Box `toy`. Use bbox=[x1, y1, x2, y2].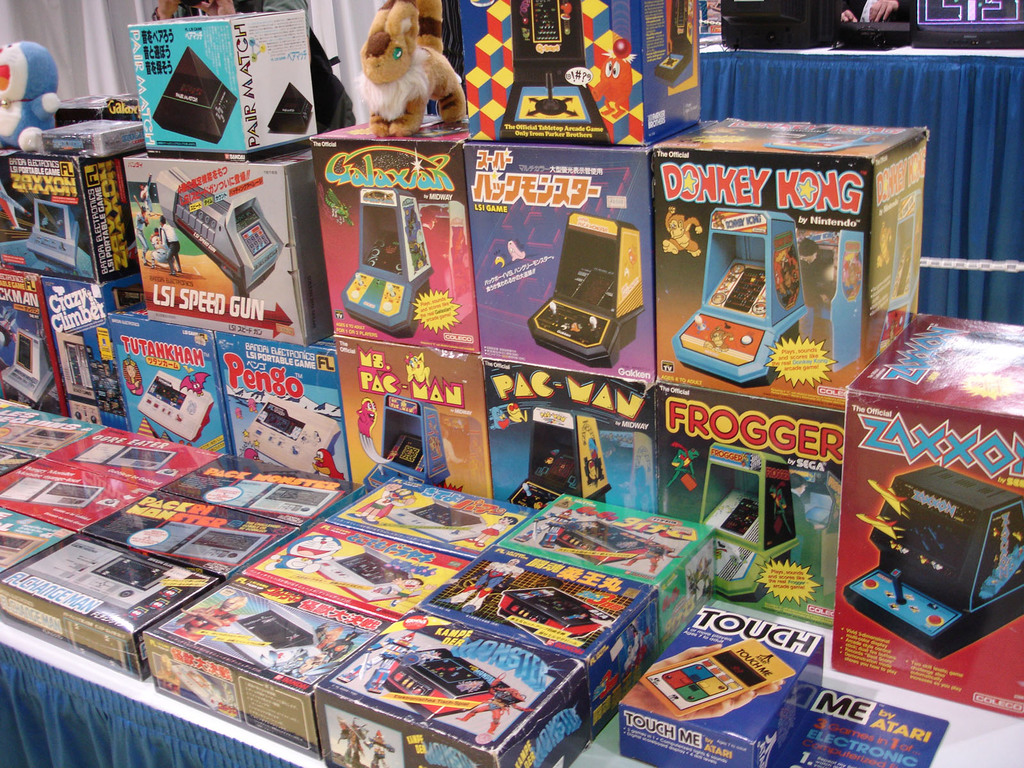
bbox=[159, 216, 182, 276].
